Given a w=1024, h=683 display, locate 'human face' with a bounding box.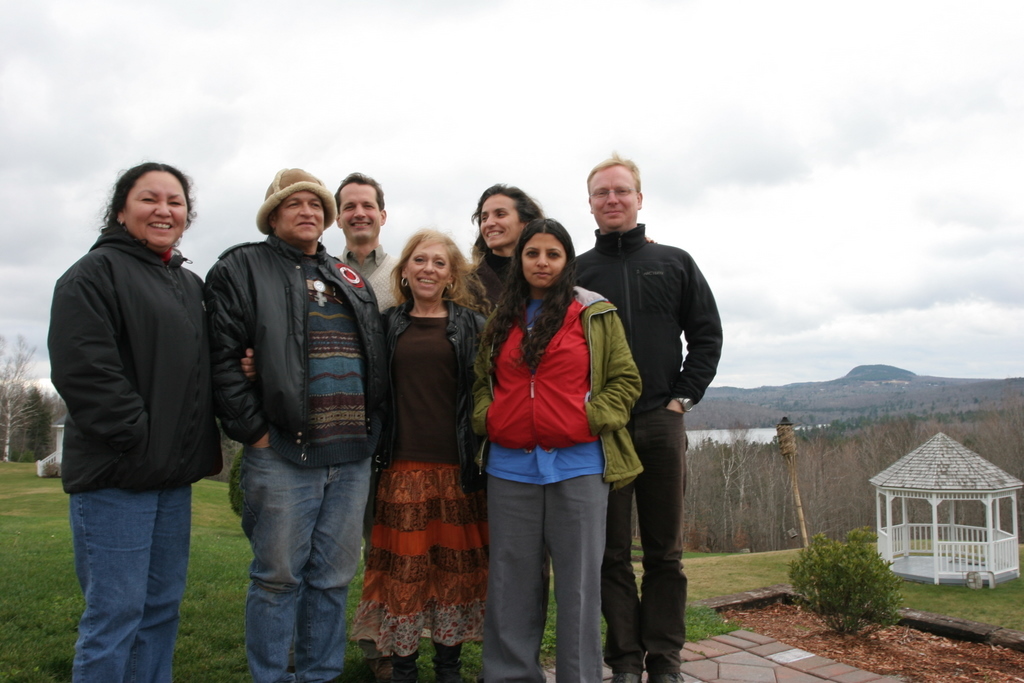
Located: 523:238:569:290.
